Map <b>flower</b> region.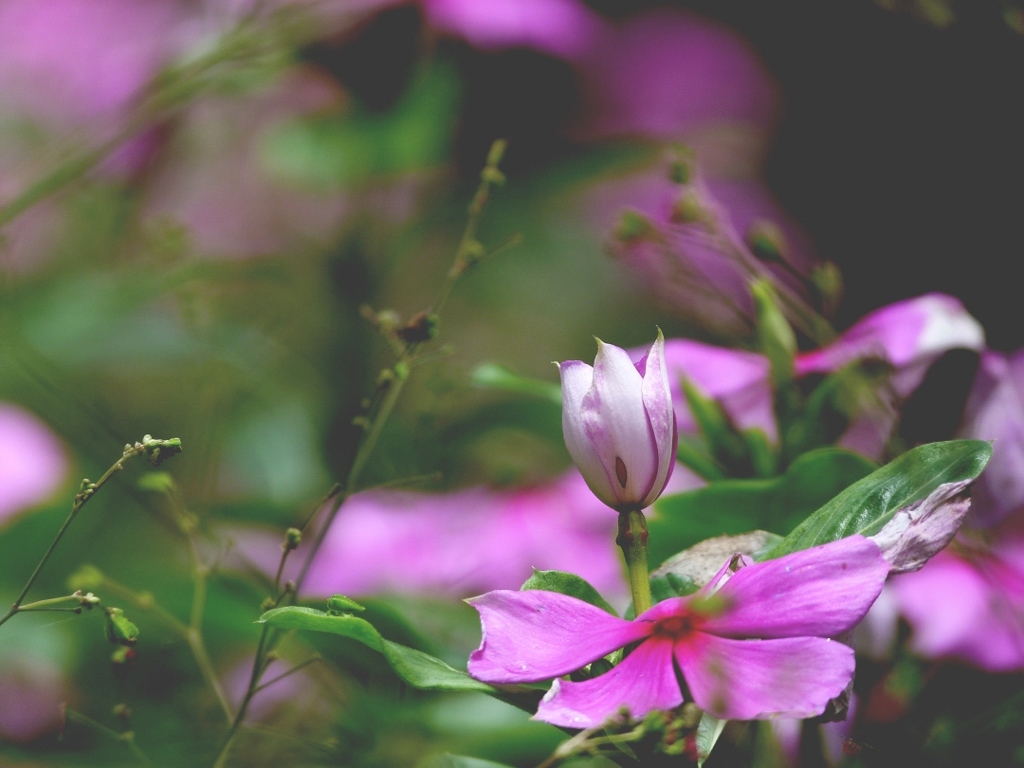
Mapped to BBox(554, 337, 702, 548).
